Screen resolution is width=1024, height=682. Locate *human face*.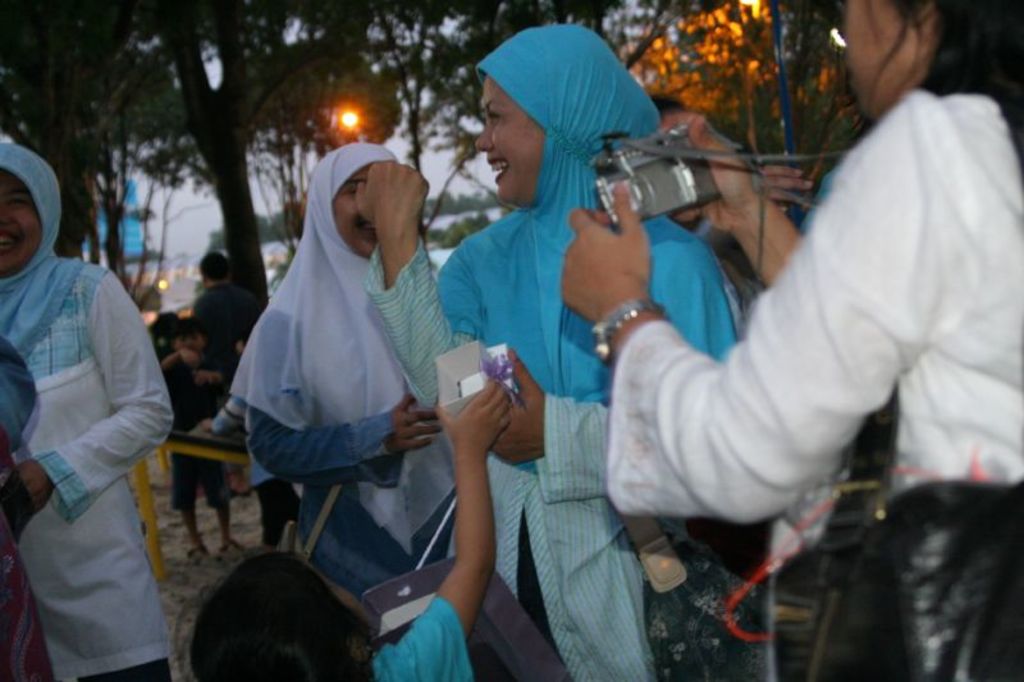
detection(335, 168, 379, 256).
